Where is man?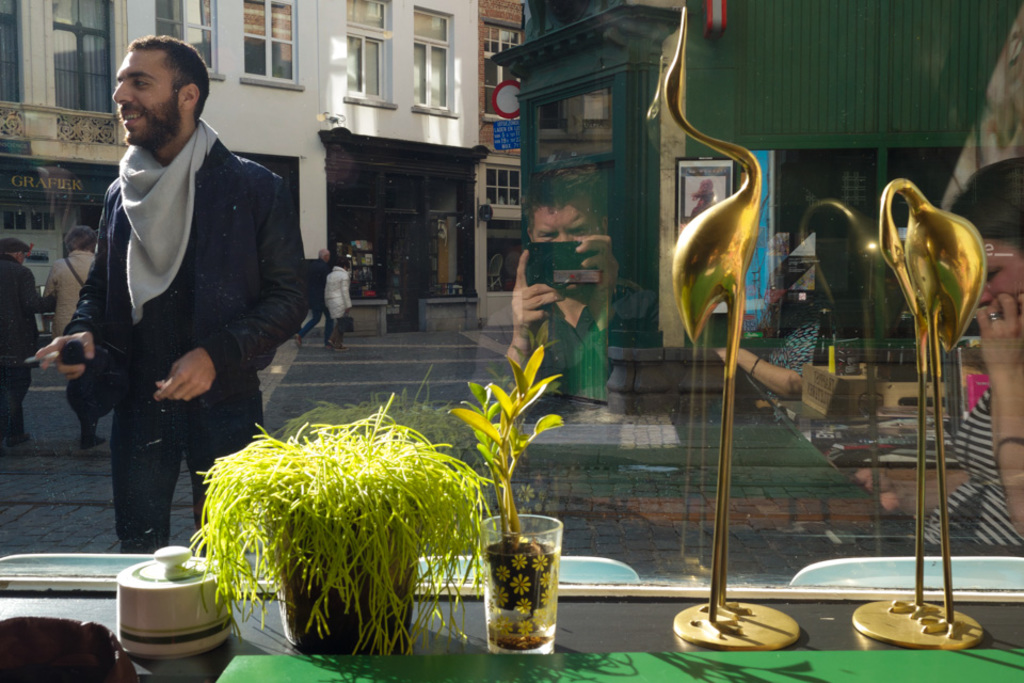
pyautogui.locateOnScreen(50, 55, 305, 573).
